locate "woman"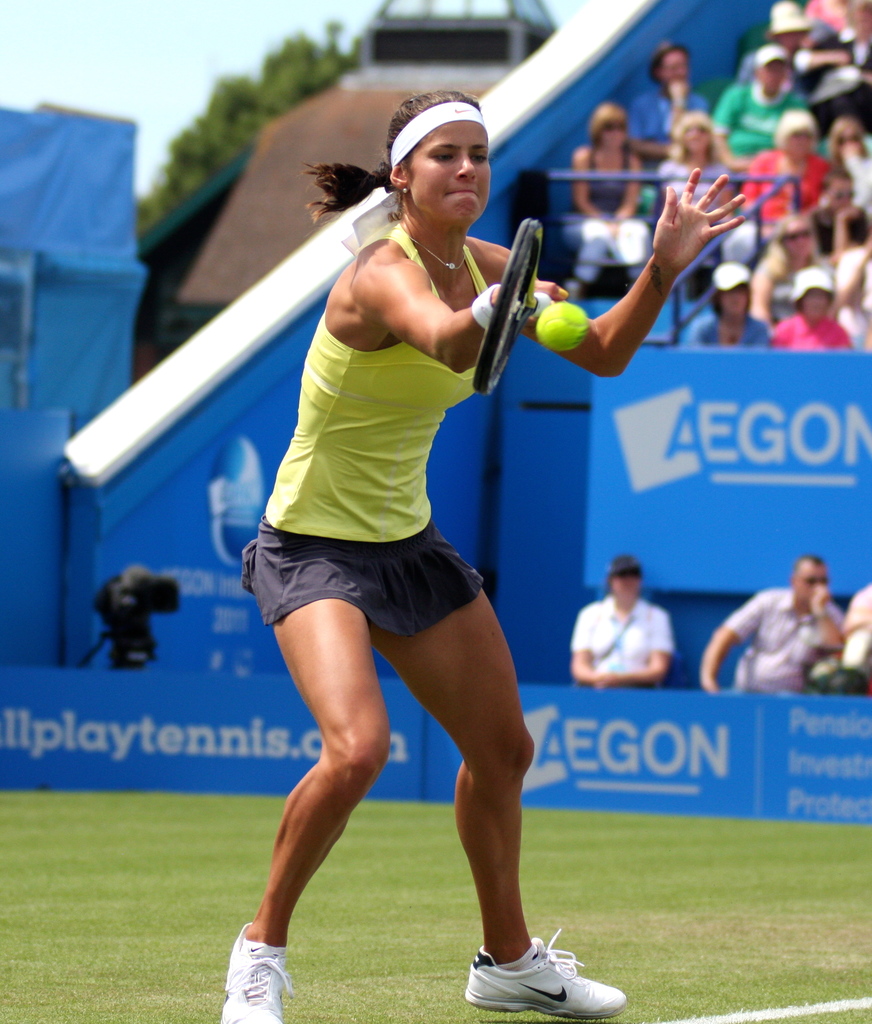
<bbox>650, 113, 732, 299</bbox>
